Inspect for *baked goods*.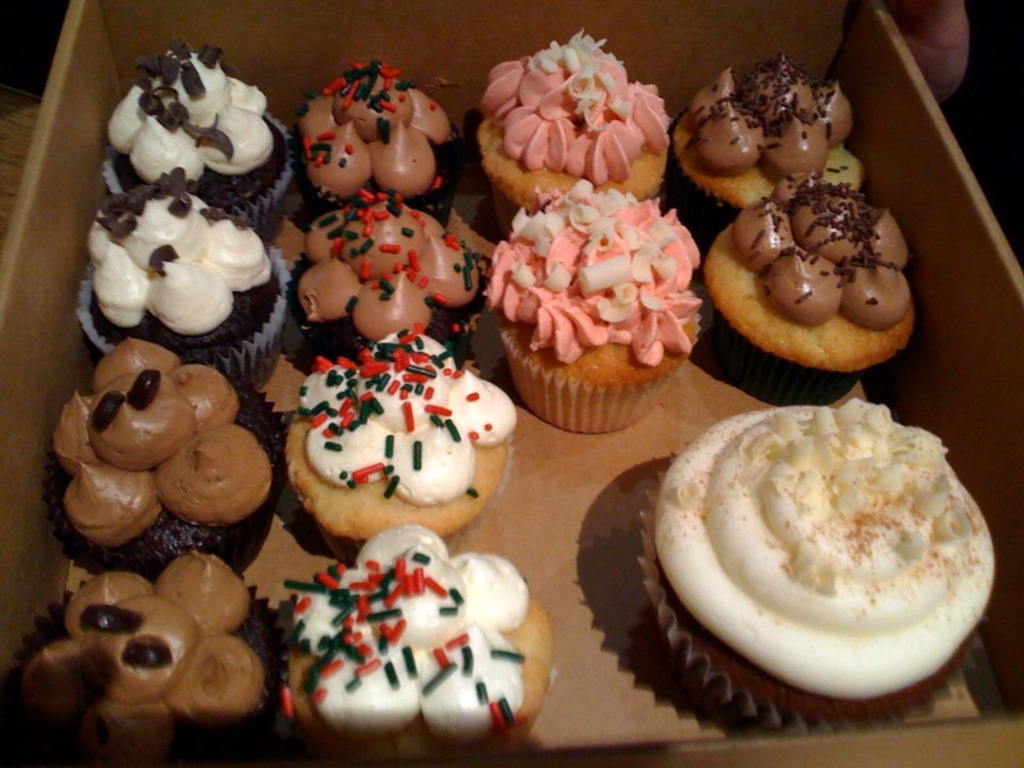
Inspection: BBox(671, 54, 869, 225).
